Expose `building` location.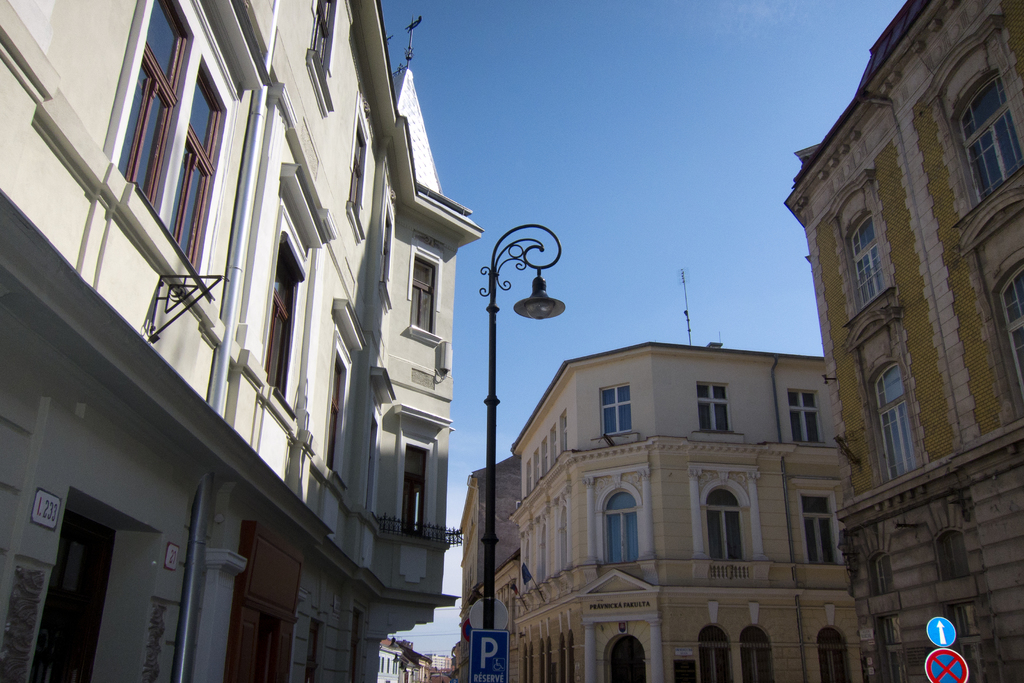
Exposed at BBox(412, 645, 451, 678).
